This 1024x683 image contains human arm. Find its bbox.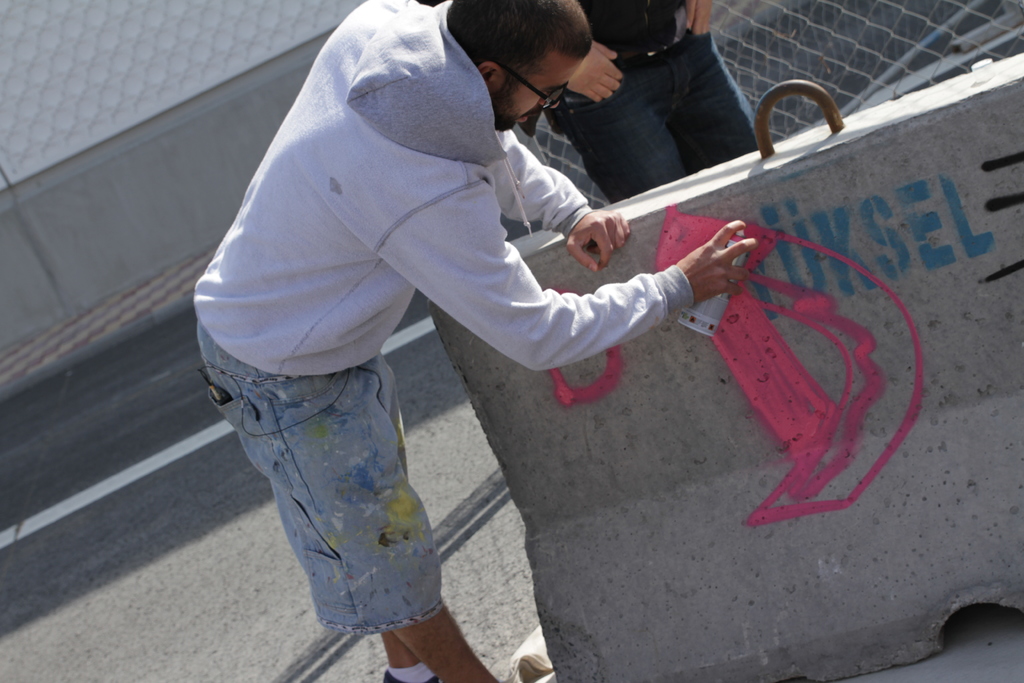
681,0,712,37.
